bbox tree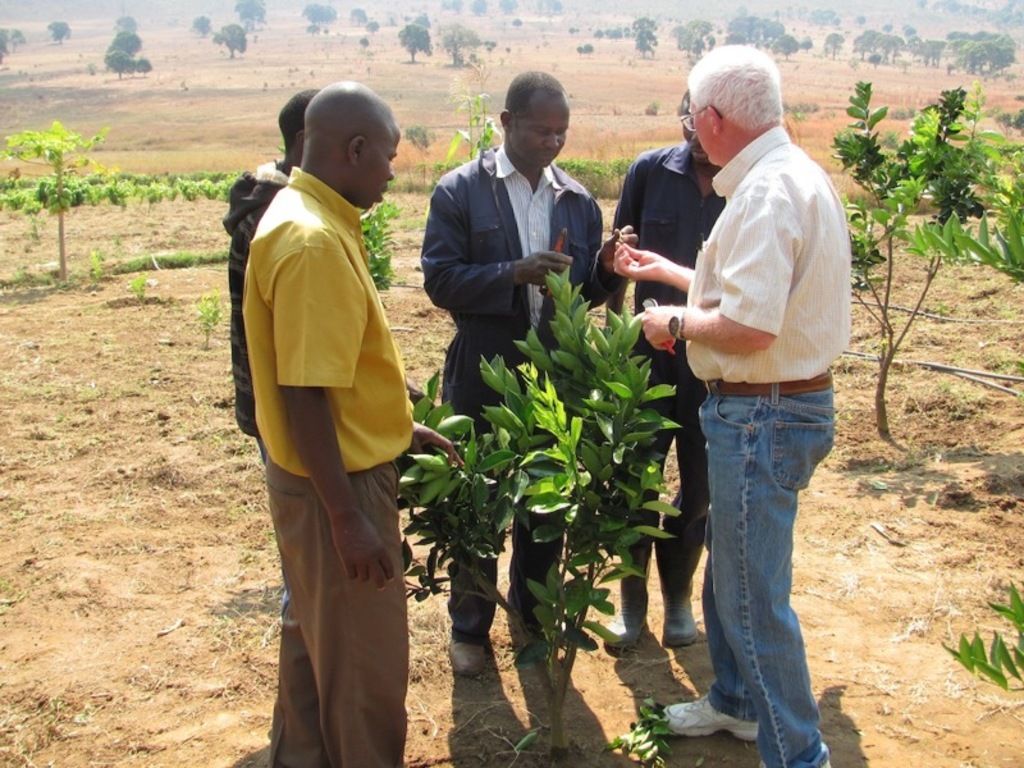
box=[394, 20, 435, 64]
